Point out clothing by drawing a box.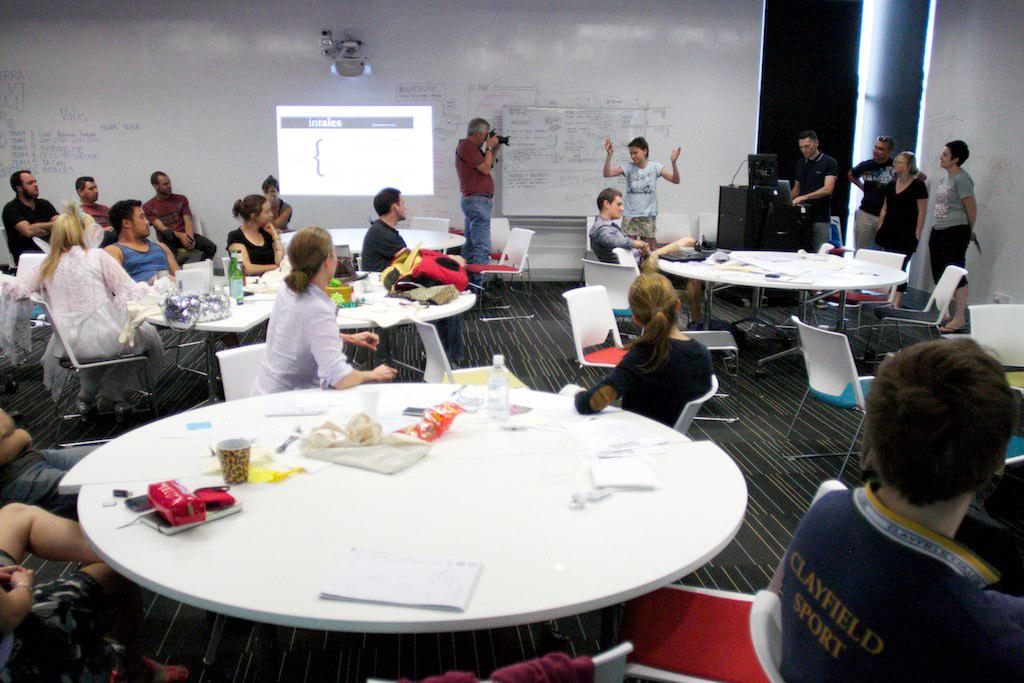
x1=118 y1=244 x2=175 y2=287.
